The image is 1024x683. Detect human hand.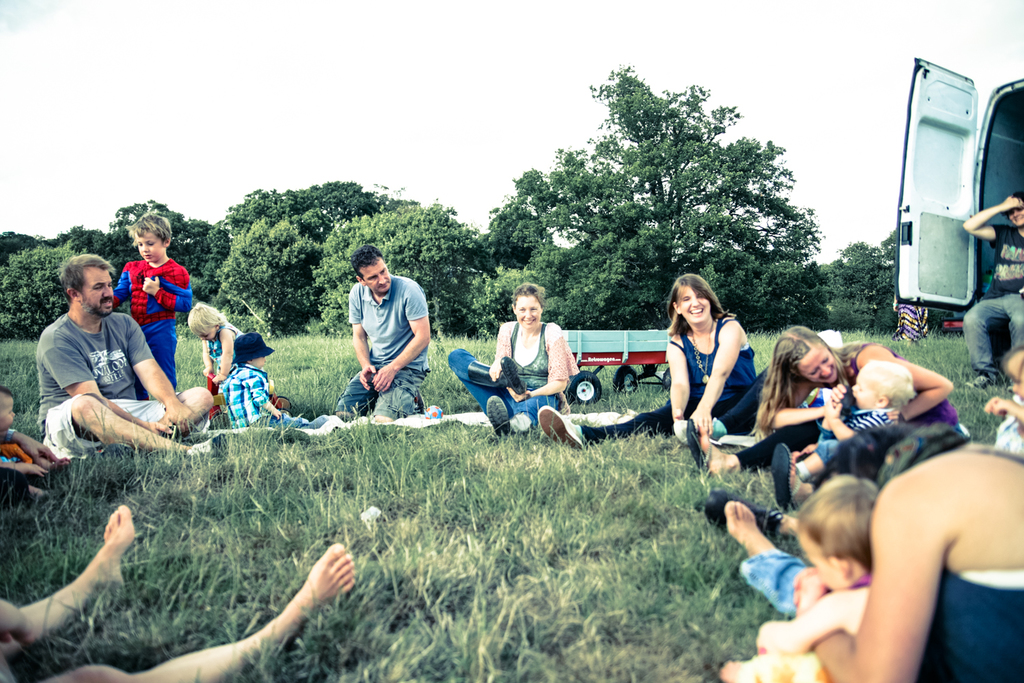
Detection: 199:363:216:378.
